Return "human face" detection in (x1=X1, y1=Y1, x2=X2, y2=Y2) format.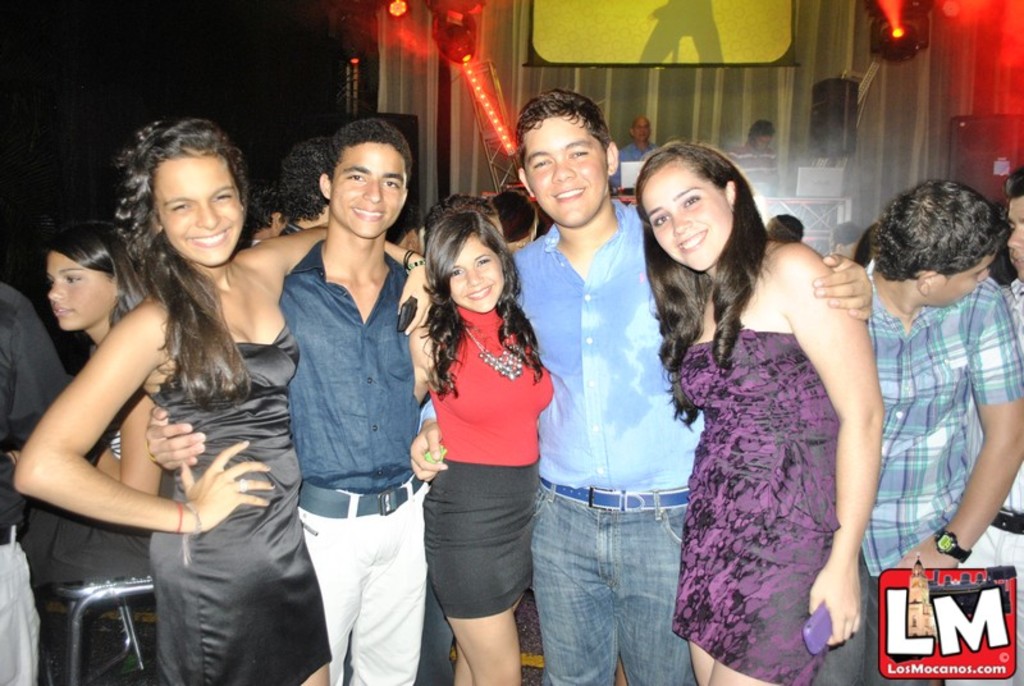
(x1=632, y1=119, x2=653, y2=143).
